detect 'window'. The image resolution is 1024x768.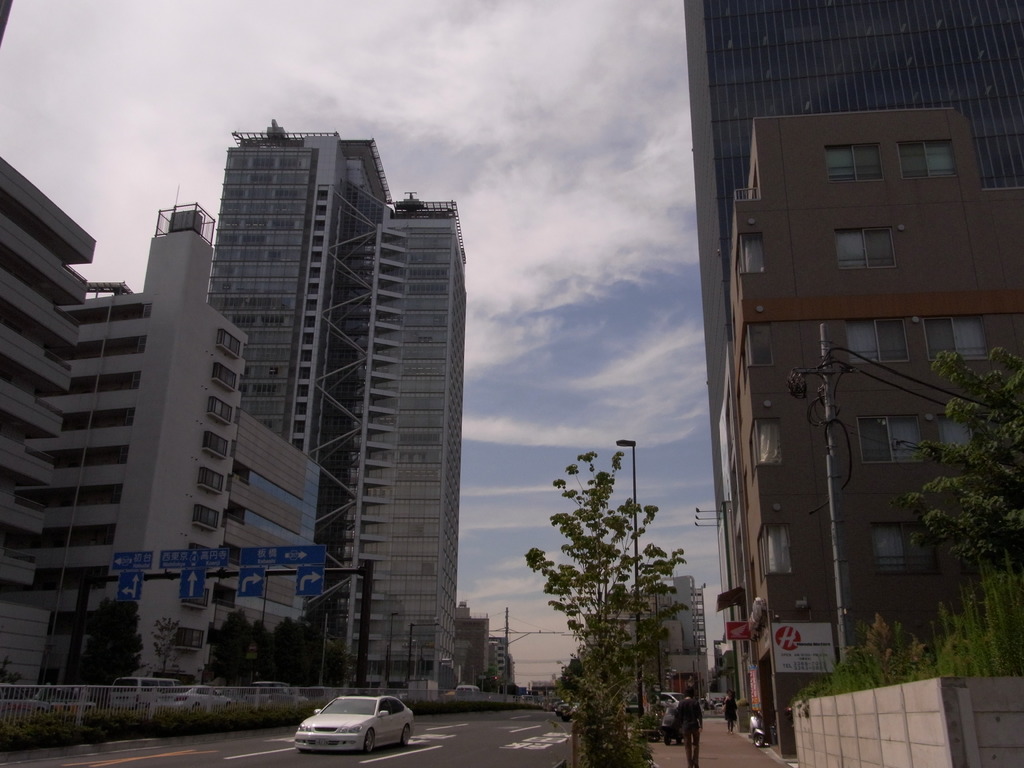
<box>196,472,226,492</box>.
